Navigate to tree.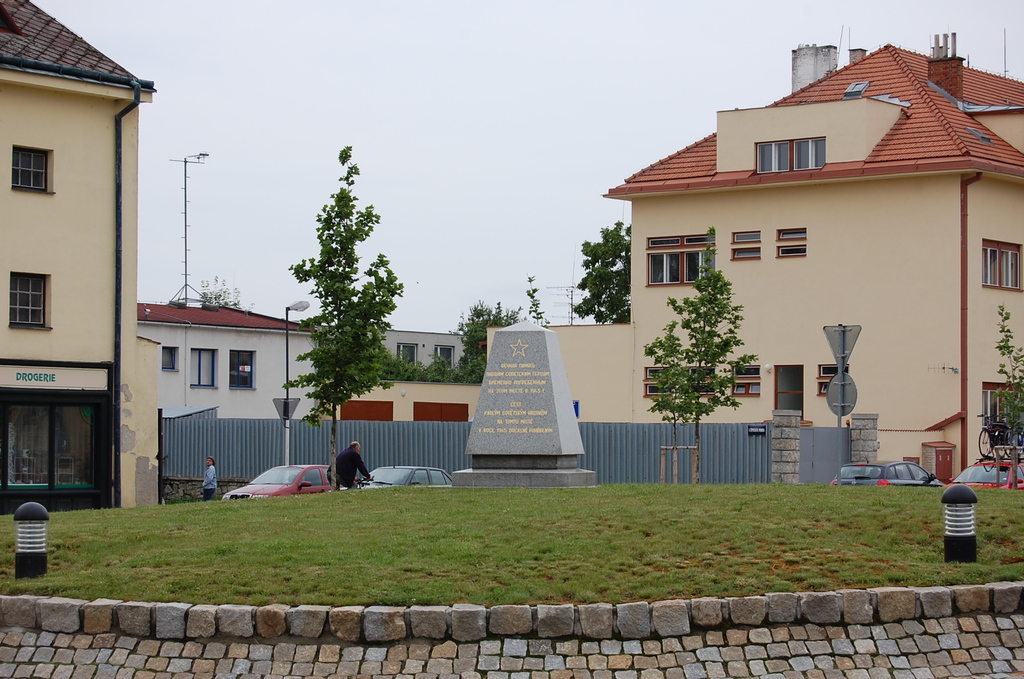
Navigation target: pyautogui.locateOnScreen(575, 217, 636, 322).
